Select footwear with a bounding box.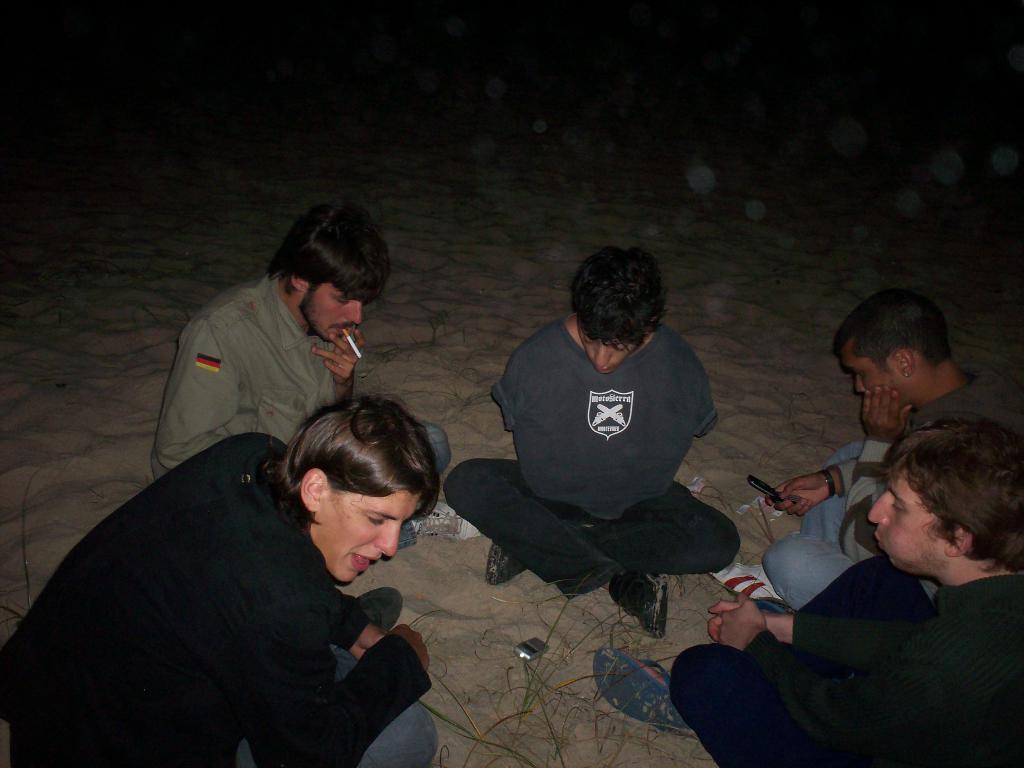
{"left": 610, "top": 575, "right": 670, "bottom": 640}.
